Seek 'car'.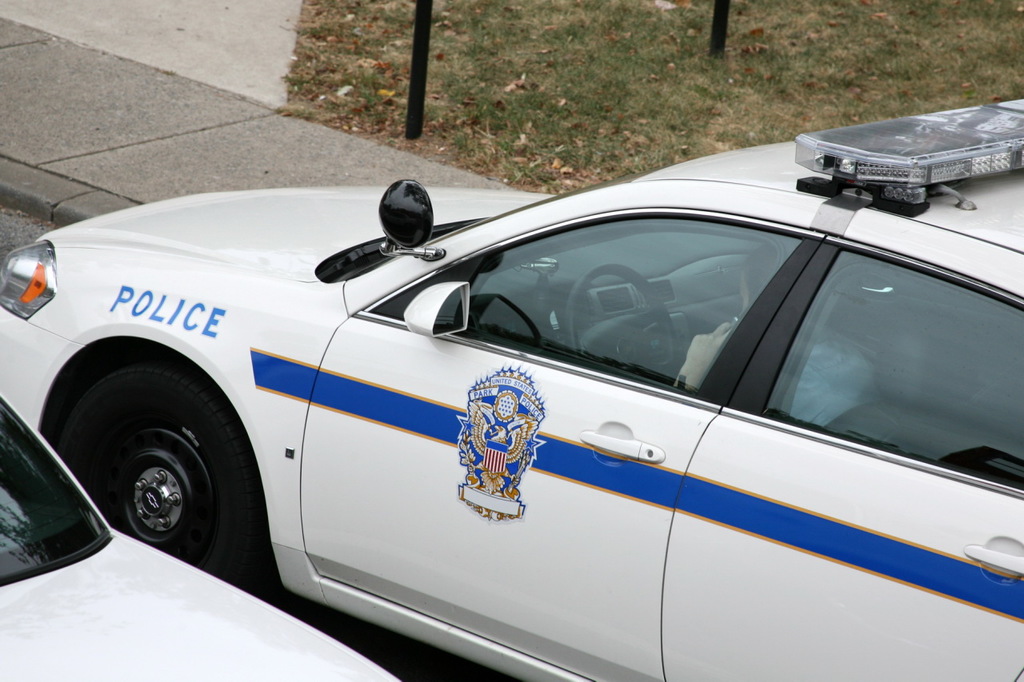
select_region(0, 387, 401, 681).
